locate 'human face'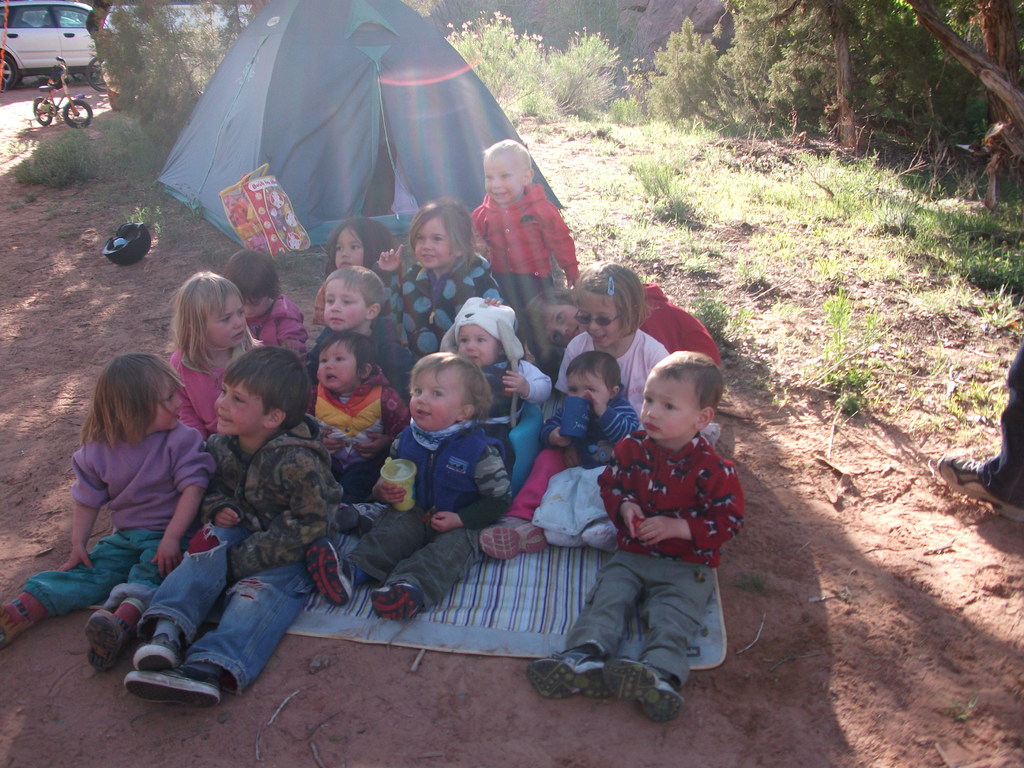
150 365 178 430
